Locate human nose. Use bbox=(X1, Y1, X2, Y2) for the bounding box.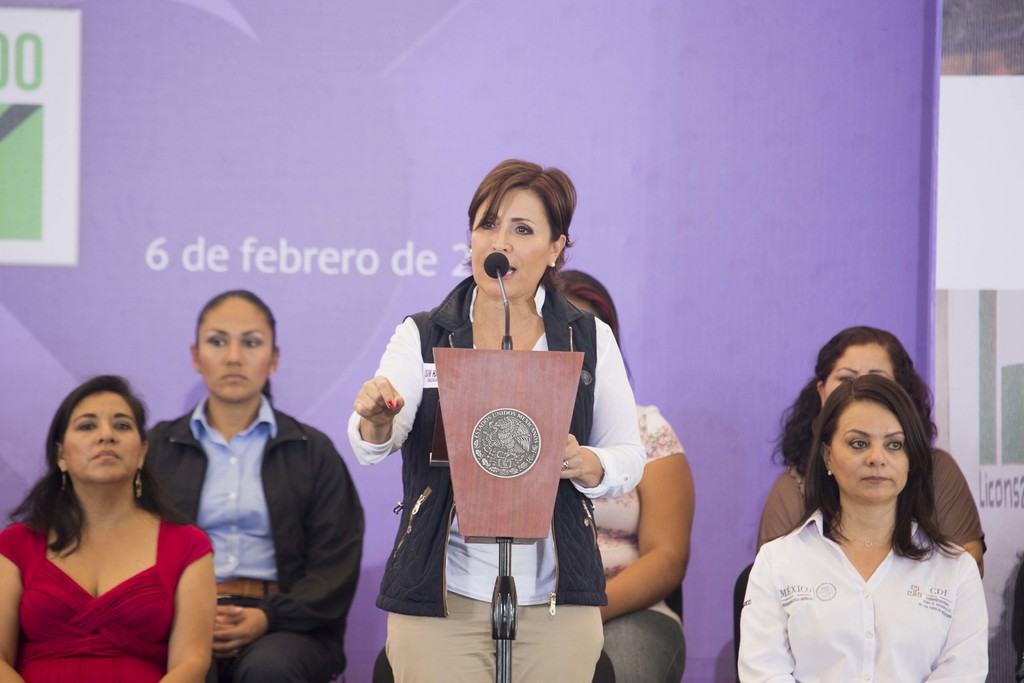
bbox=(867, 441, 886, 467).
